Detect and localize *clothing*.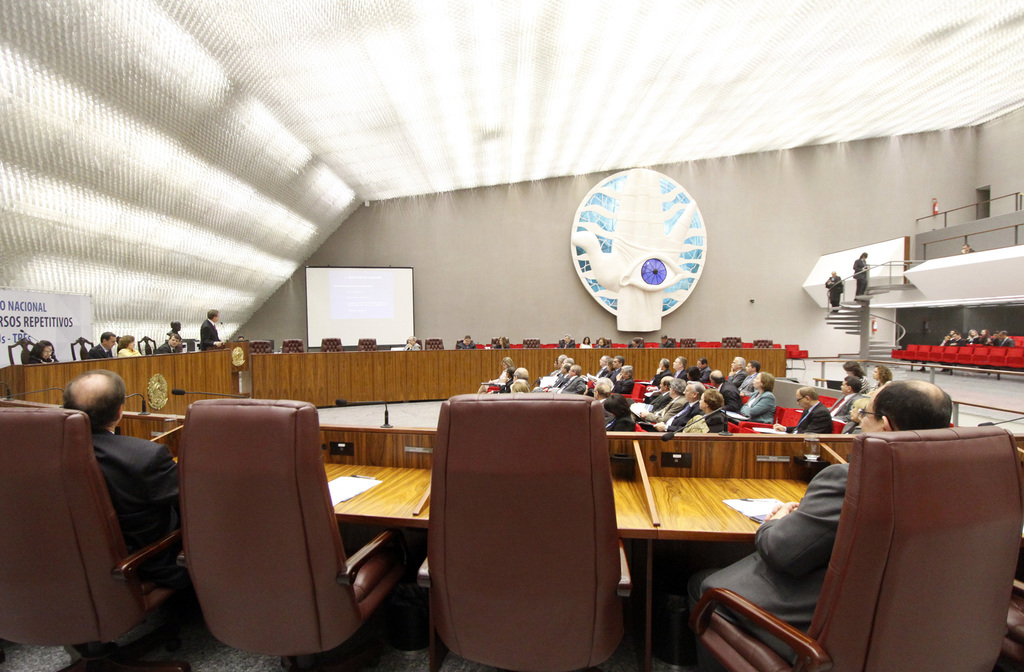
Localized at Rect(83, 343, 118, 357).
